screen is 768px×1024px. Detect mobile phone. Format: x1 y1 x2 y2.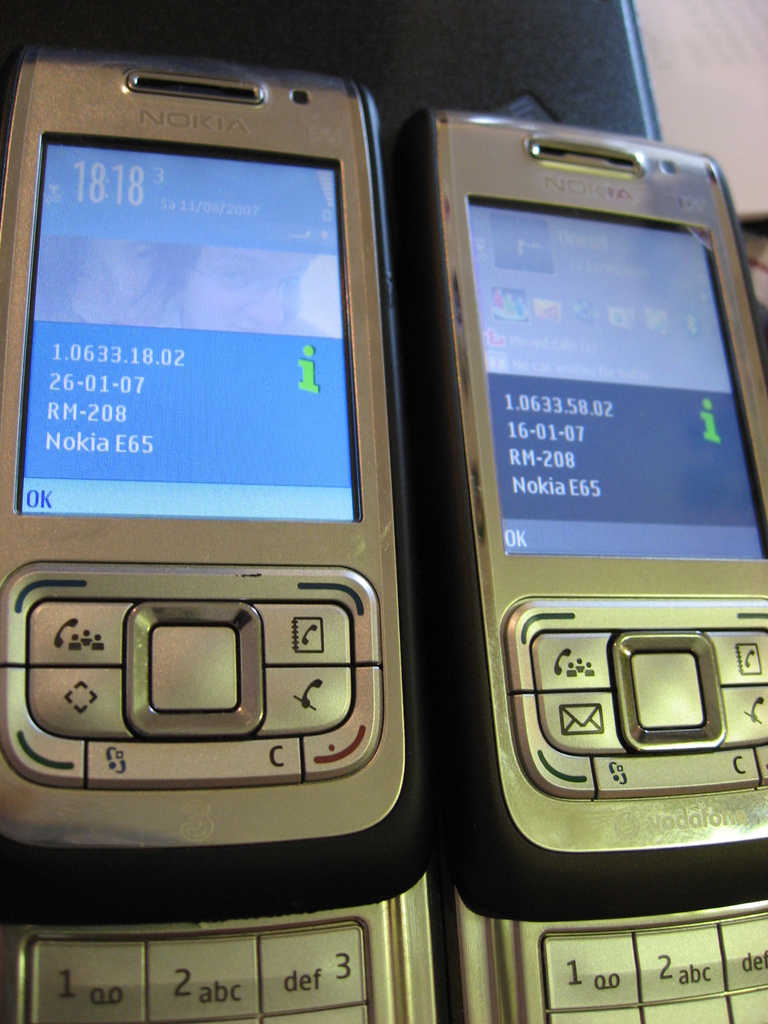
397 102 767 1023.
